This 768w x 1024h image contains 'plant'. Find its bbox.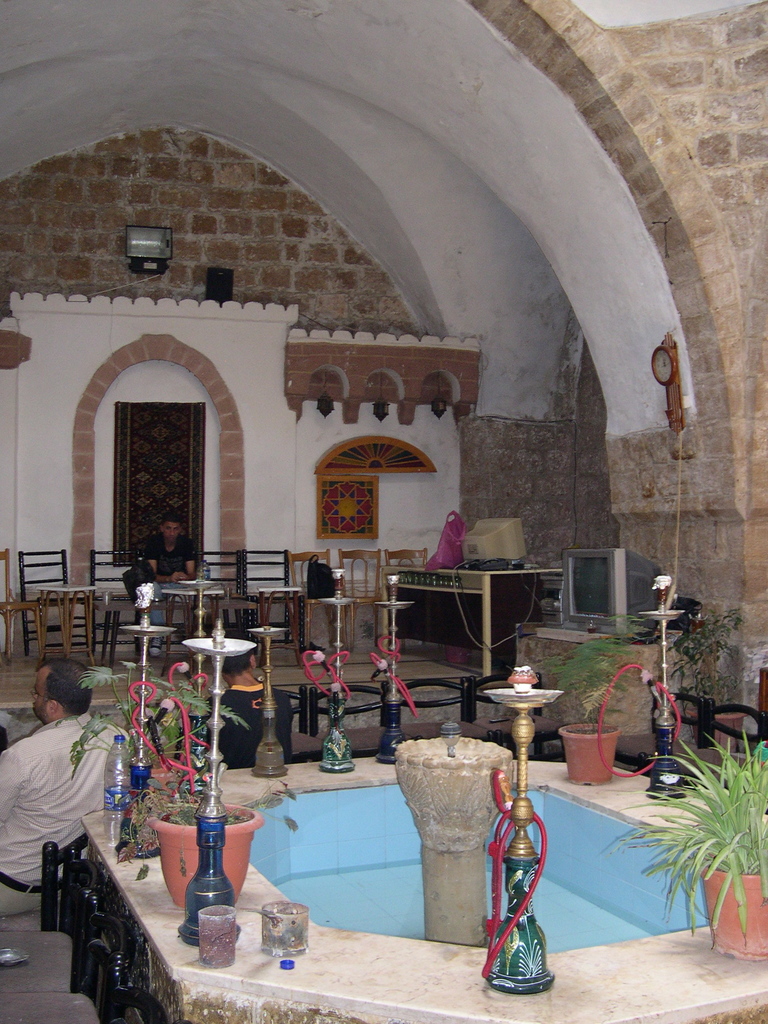
{"x1": 538, "y1": 608, "x2": 660, "y2": 732}.
